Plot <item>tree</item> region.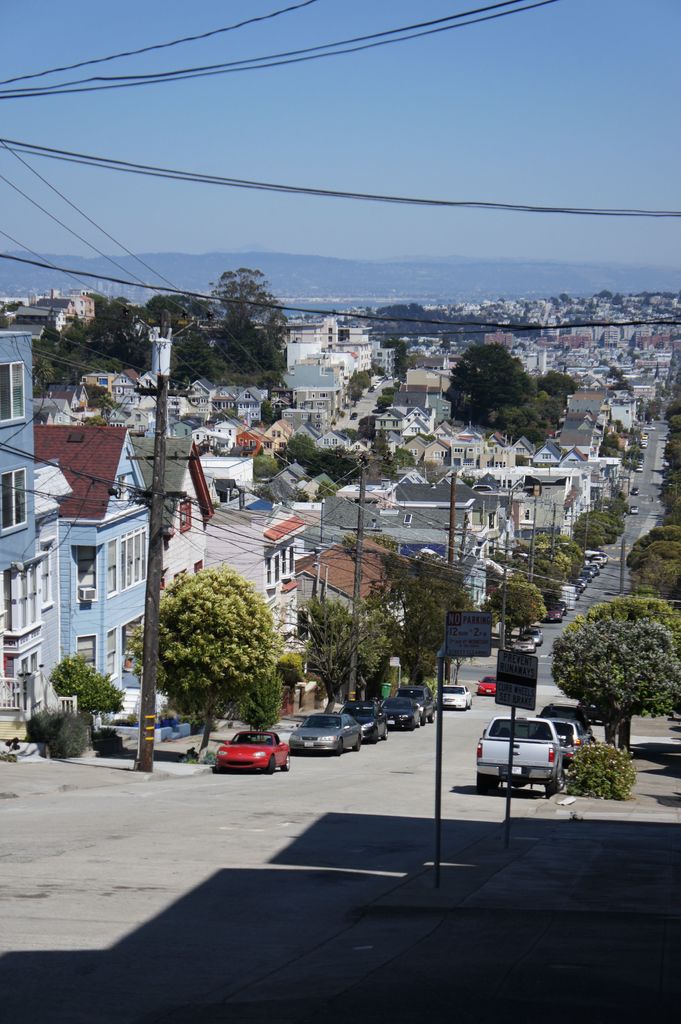
Plotted at crop(487, 569, 546, 648).
